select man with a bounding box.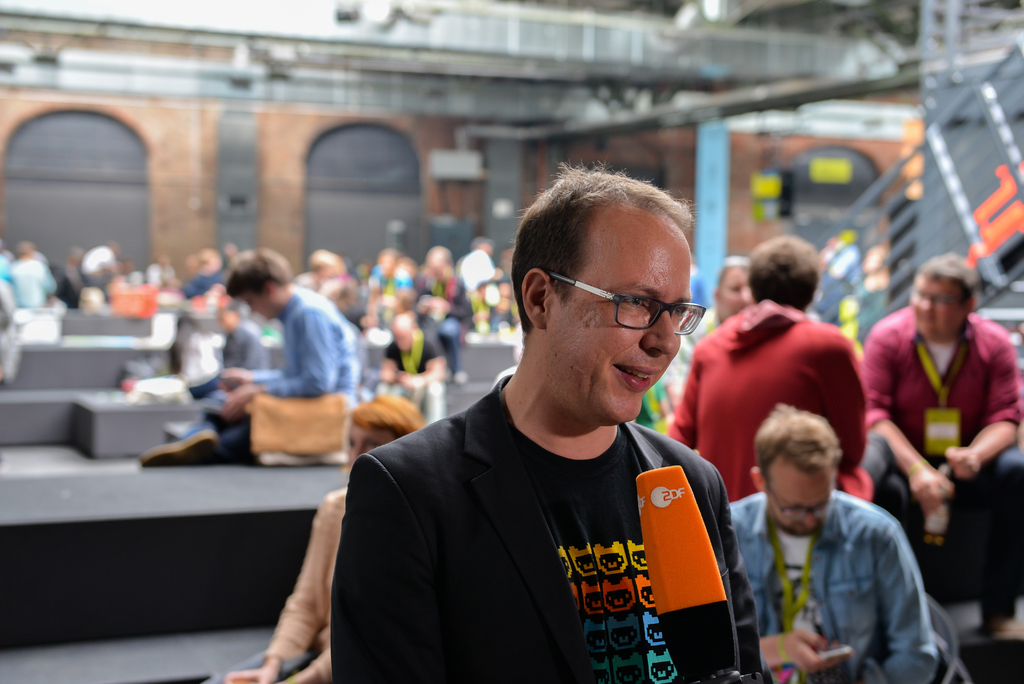
box(339, 175, 774, 683).
